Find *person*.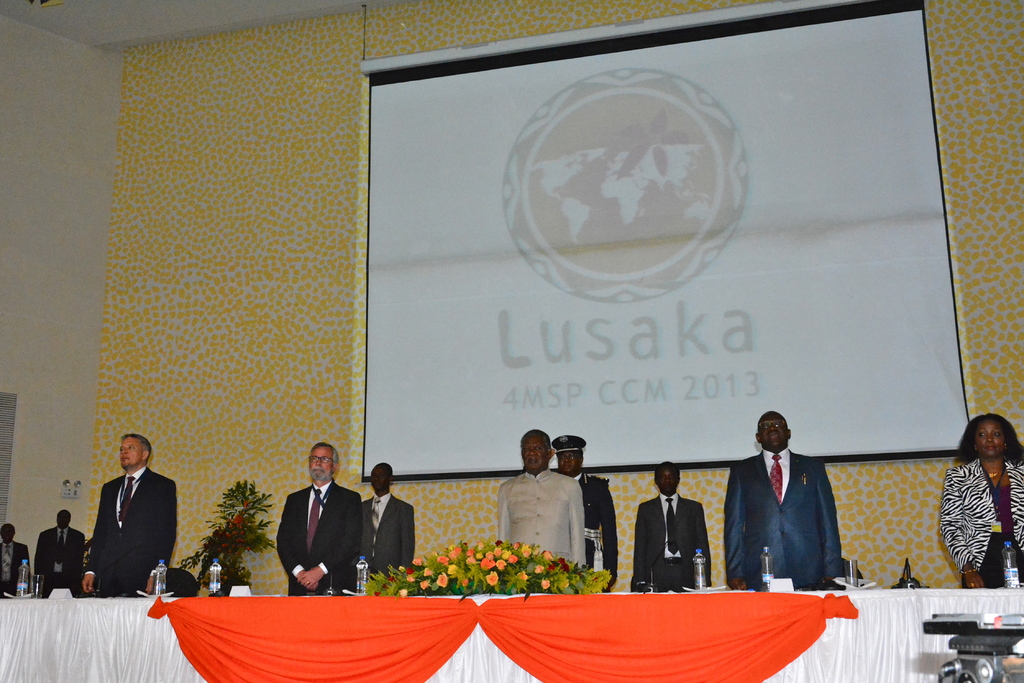
<region>550, 433, 619, 591</region>.
